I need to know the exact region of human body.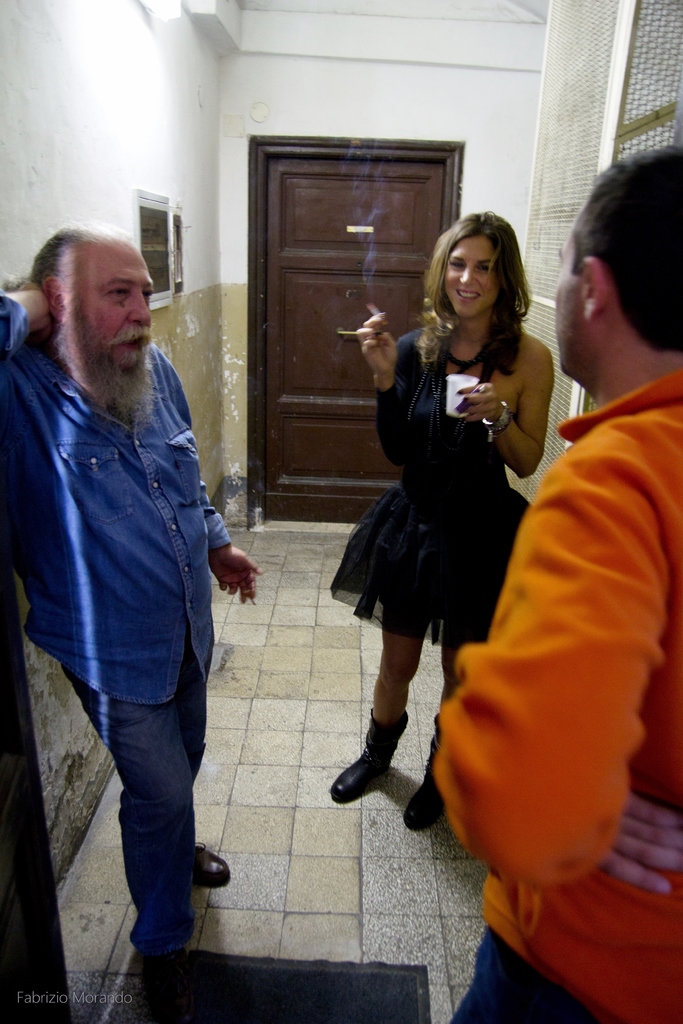
Region: x1=0, y1=228, x2=266, y2=957.
